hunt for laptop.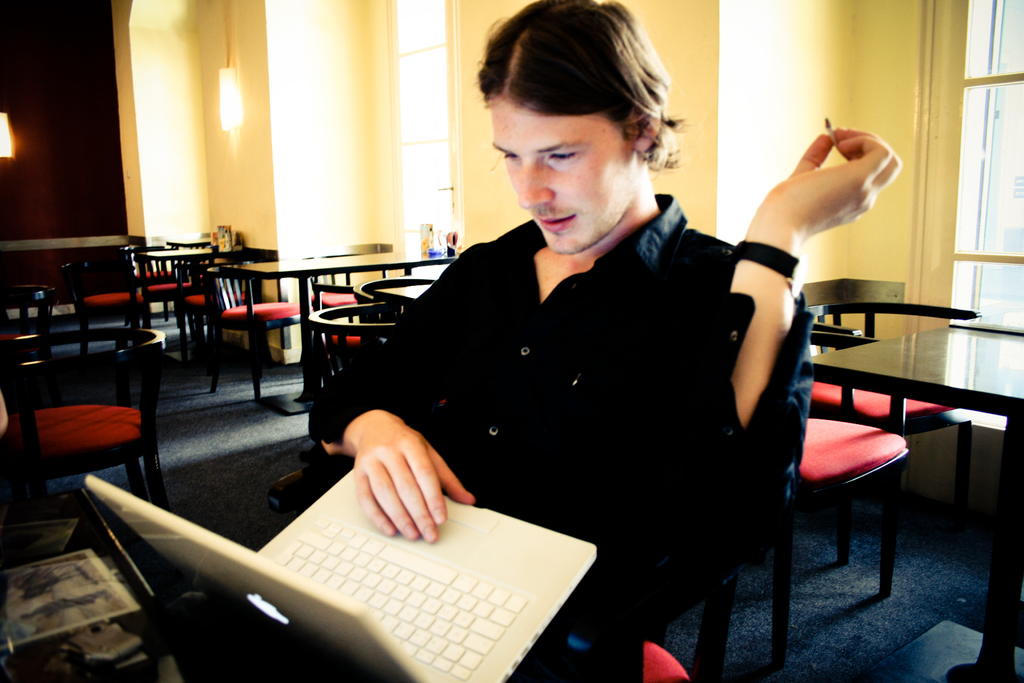
Hunted down at rect(83, 466, 598, 682).
